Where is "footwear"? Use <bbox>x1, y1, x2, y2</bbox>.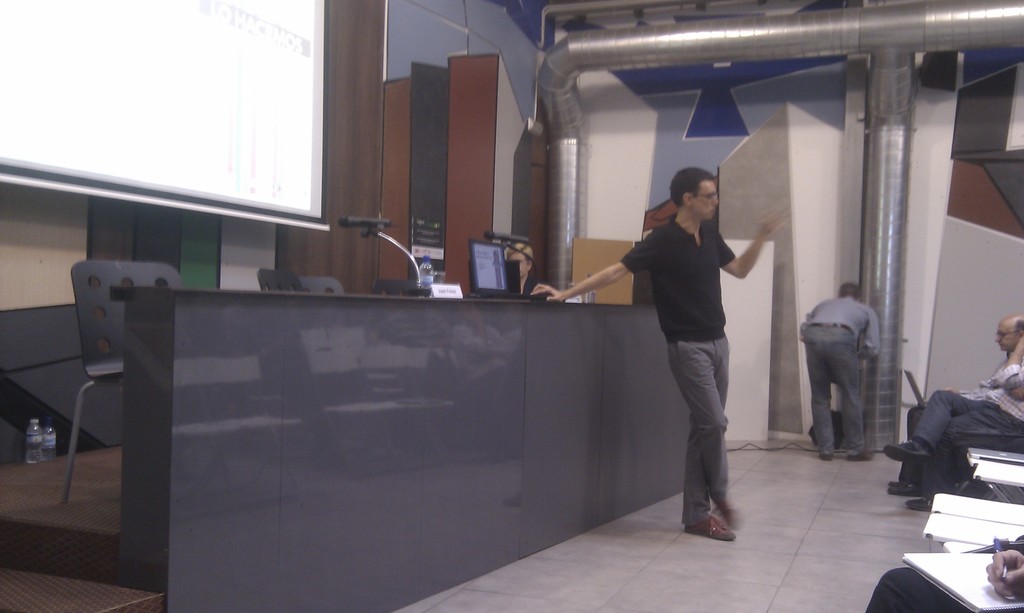
<bbox>849, 448, 872, 459</bbox>.
